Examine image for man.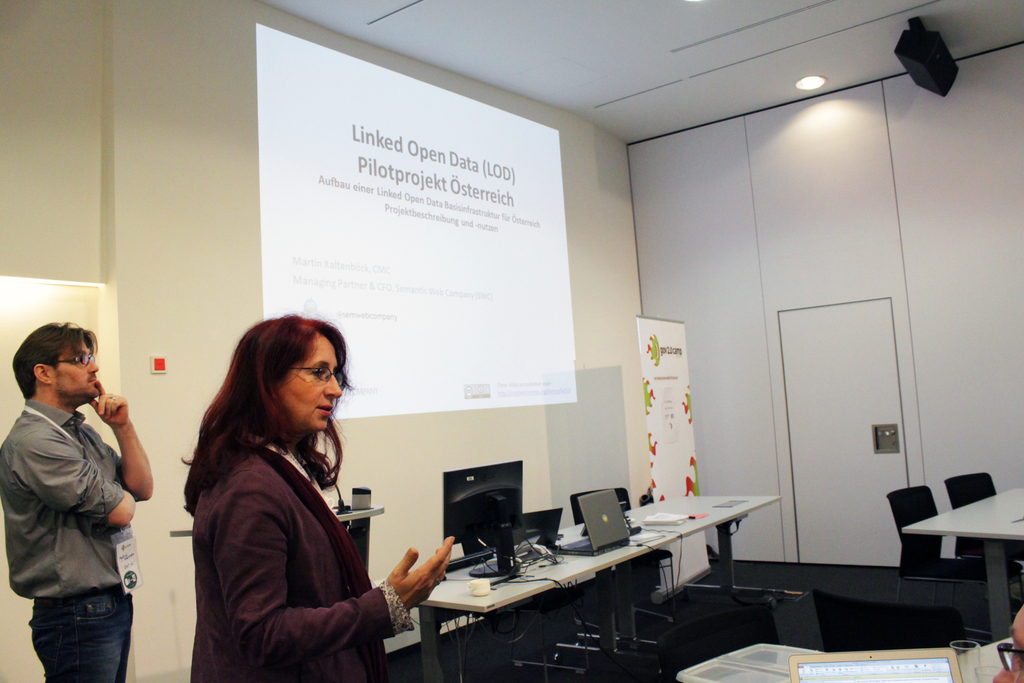
Examination result: rect(8, 304, 151, 678).
